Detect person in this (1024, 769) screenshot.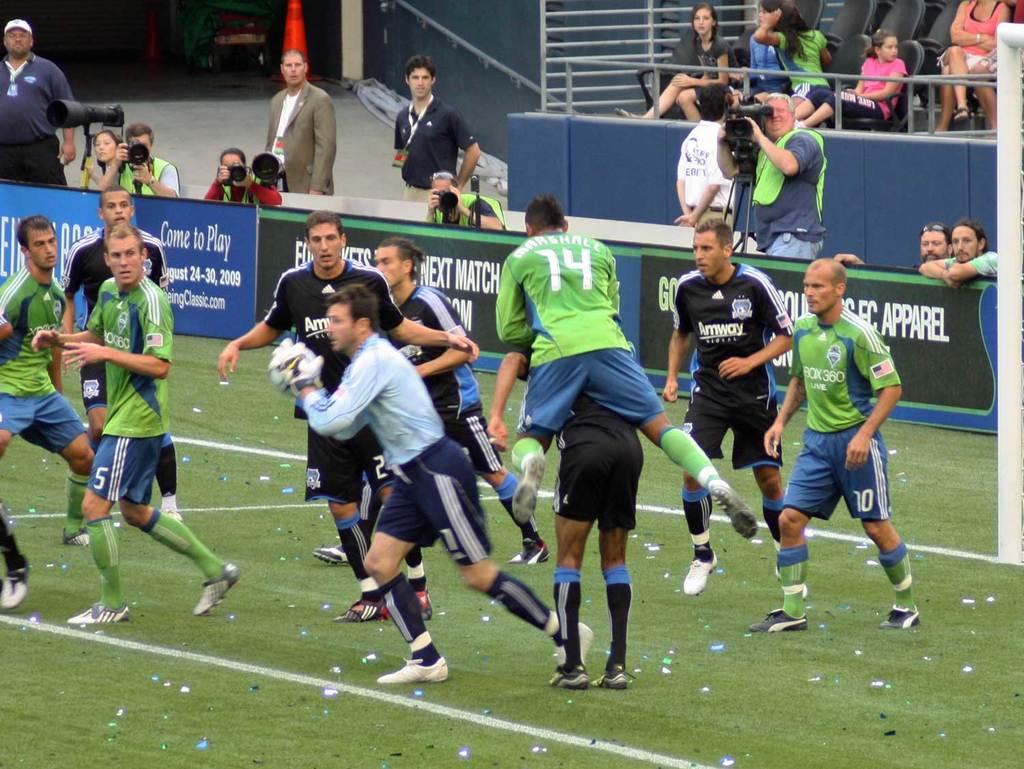
Detection: box=[315, 235, 550, 566].
